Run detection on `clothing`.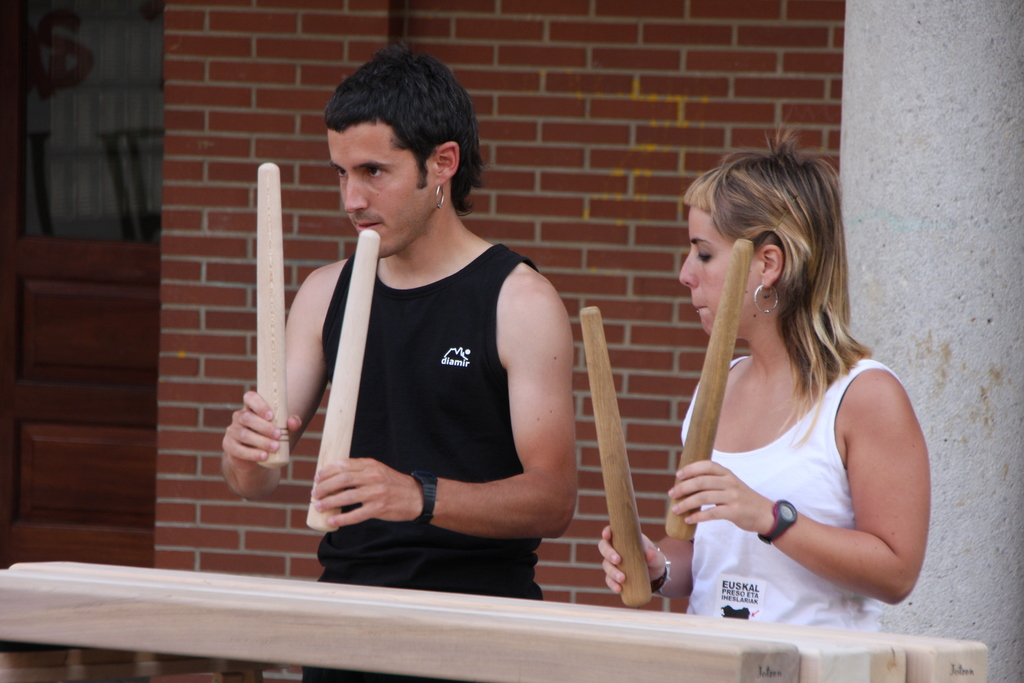
Result: (690, 355, 876, 627).
